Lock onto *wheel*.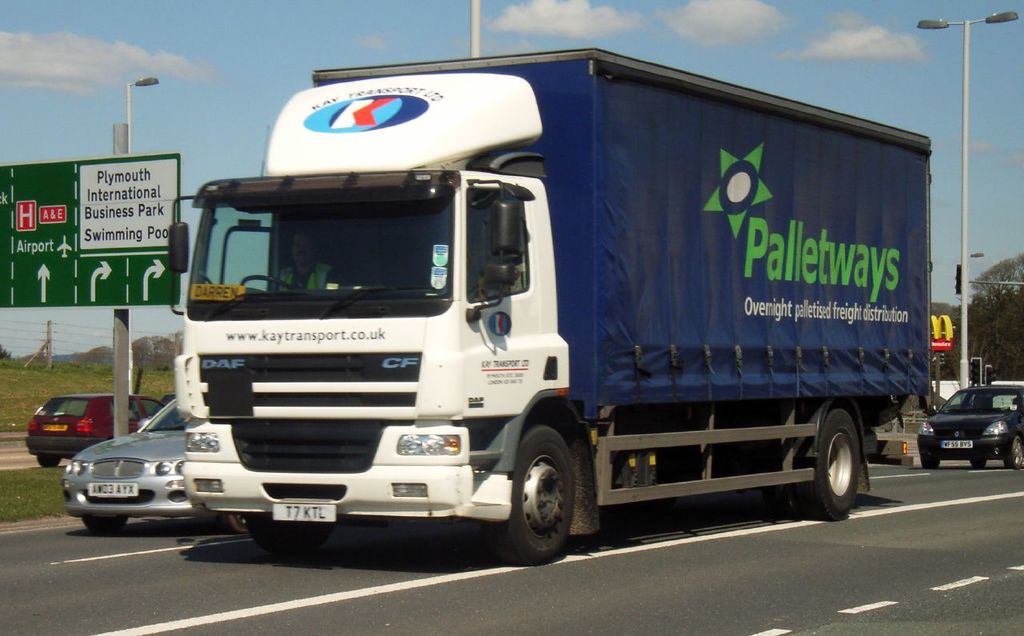
Locked: (494,441,590,562).
